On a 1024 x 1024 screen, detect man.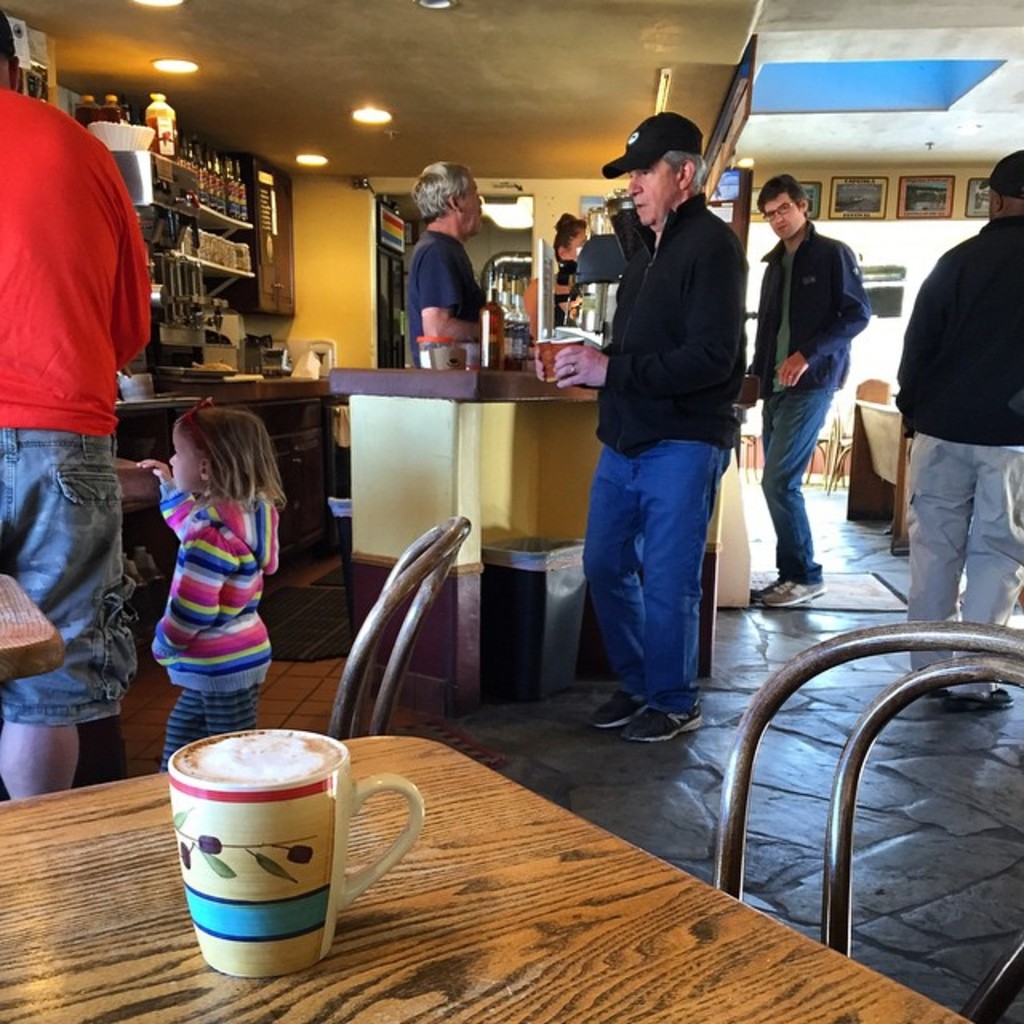
746,176,866,605.
